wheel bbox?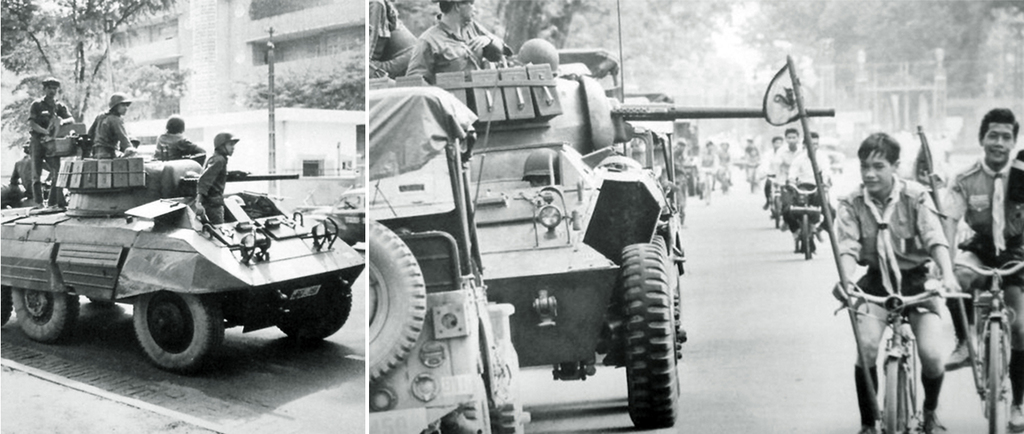
[0, 278, 18, 329]
